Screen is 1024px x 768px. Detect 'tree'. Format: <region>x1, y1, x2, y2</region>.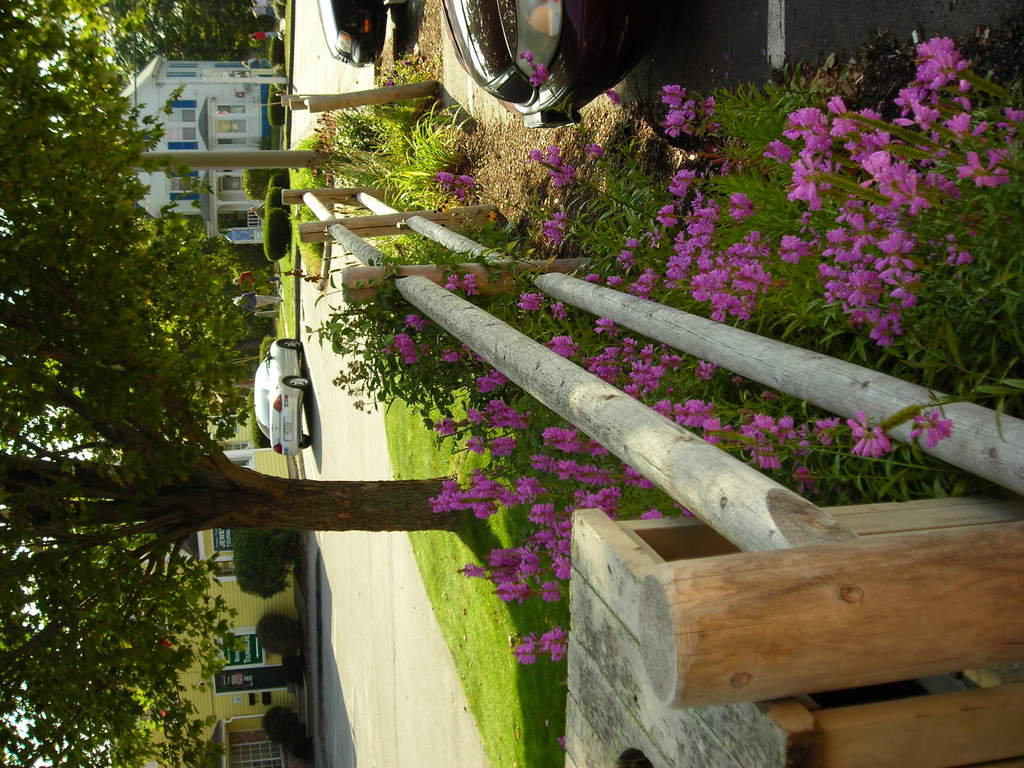
<region>0, 0, 470, 767</region>.
